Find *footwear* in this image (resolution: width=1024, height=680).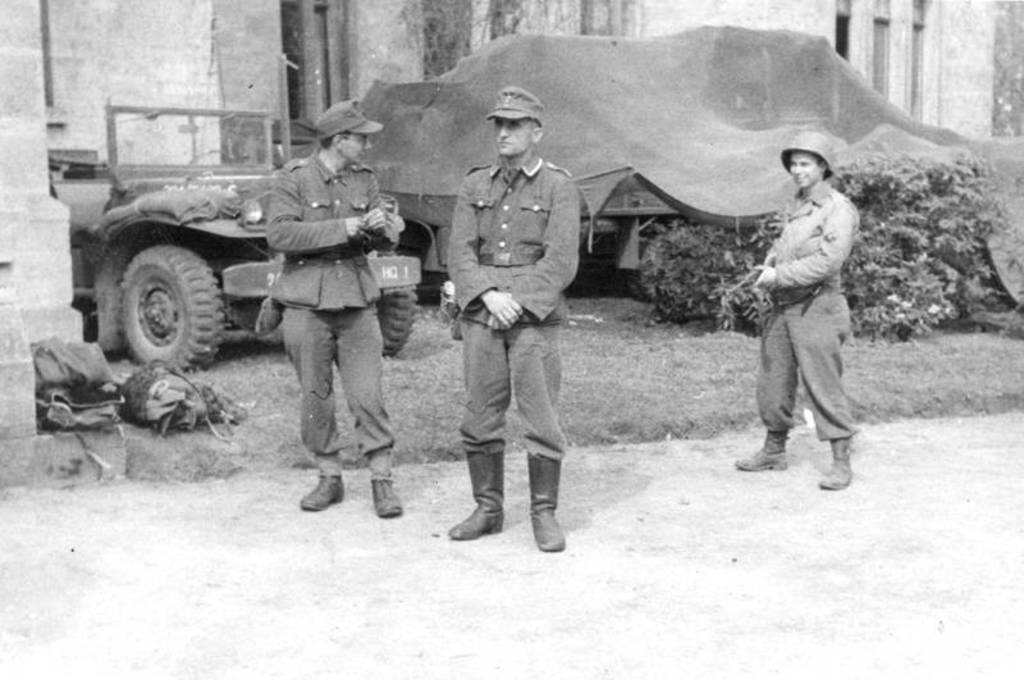
locate(298, 474, 339, 510).
